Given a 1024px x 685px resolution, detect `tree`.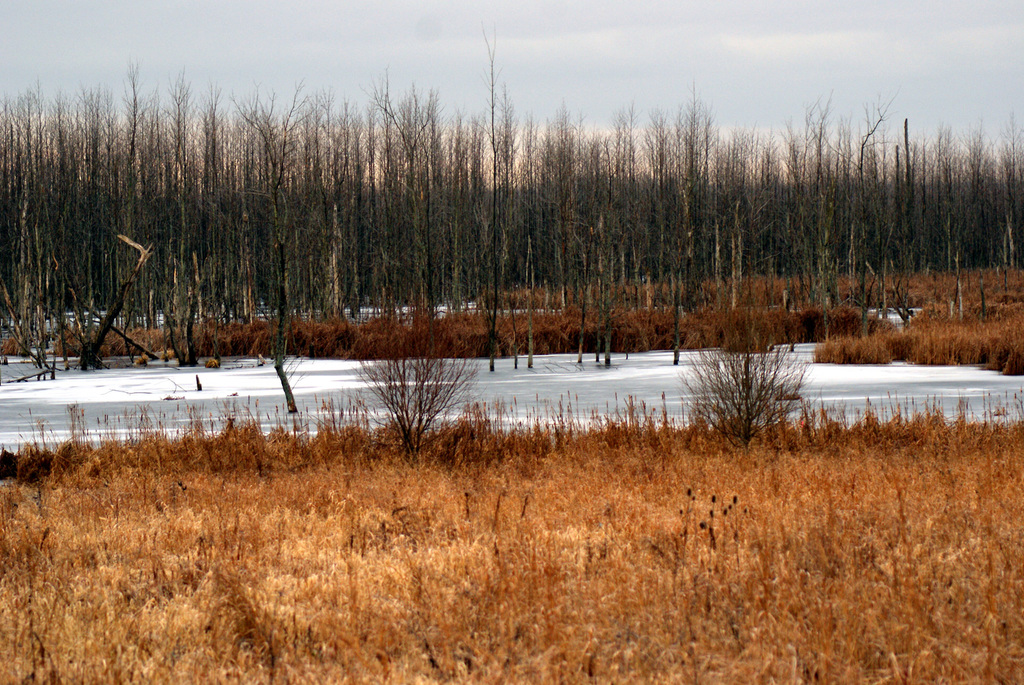
l=700, t=321, r=829, b=443.
